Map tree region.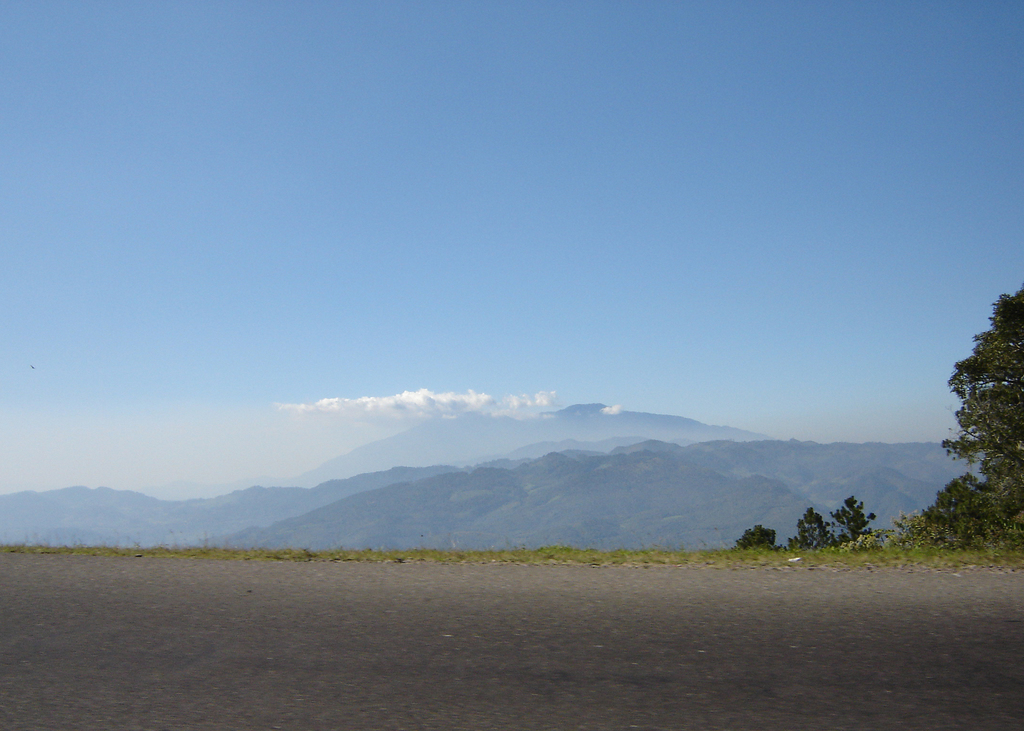
Mapped to region(941, 285, 1023, 537).
